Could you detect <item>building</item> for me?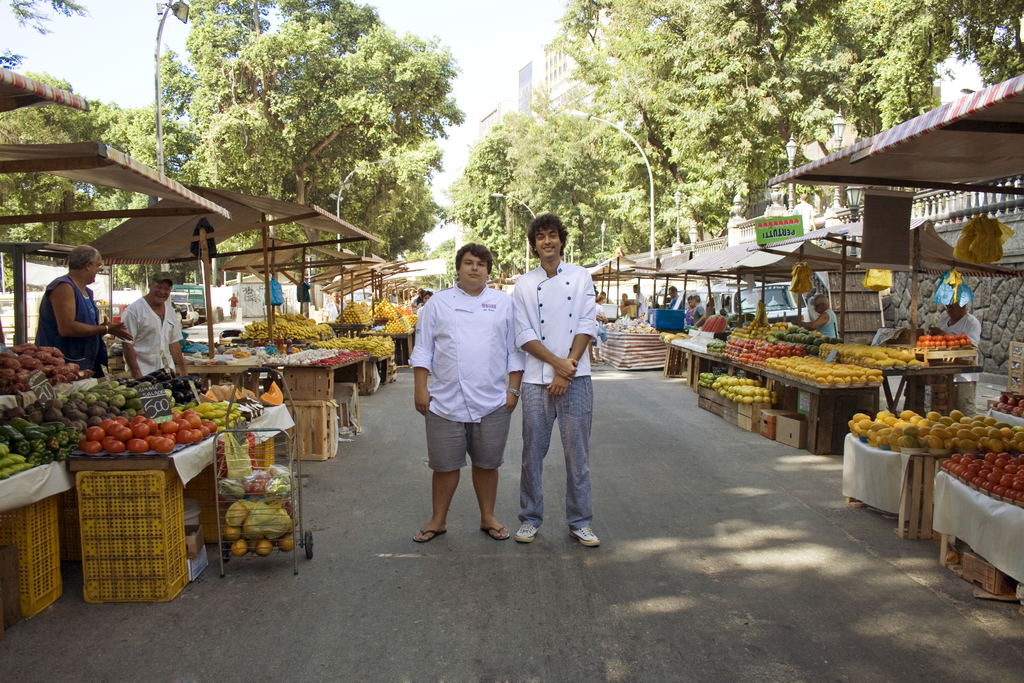
Detection result: <box>477,101,515,145</box>.
